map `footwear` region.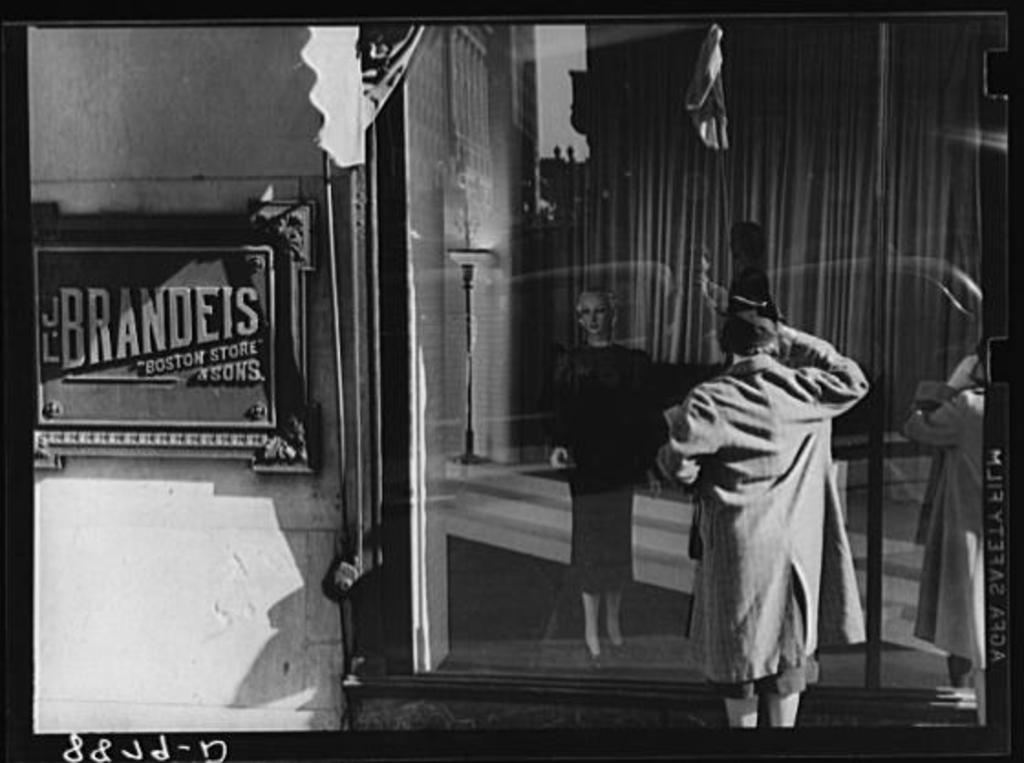
Mapped to region(578, 637, 605, 679).
